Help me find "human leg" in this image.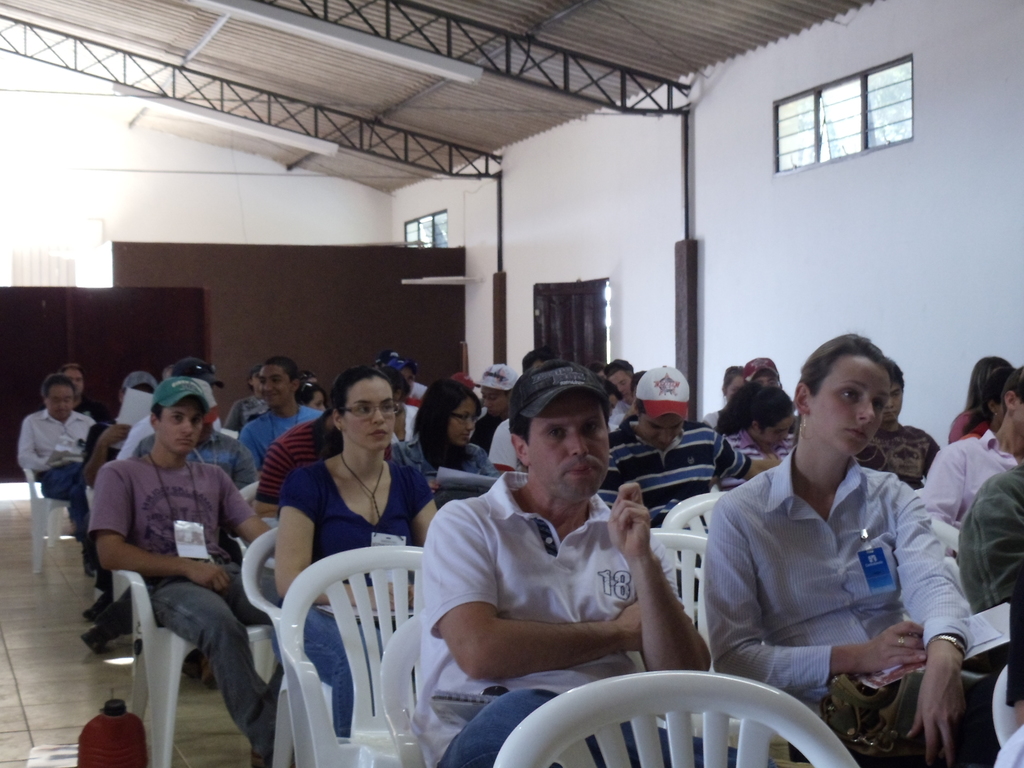
Found it: 44:461:88:573.
